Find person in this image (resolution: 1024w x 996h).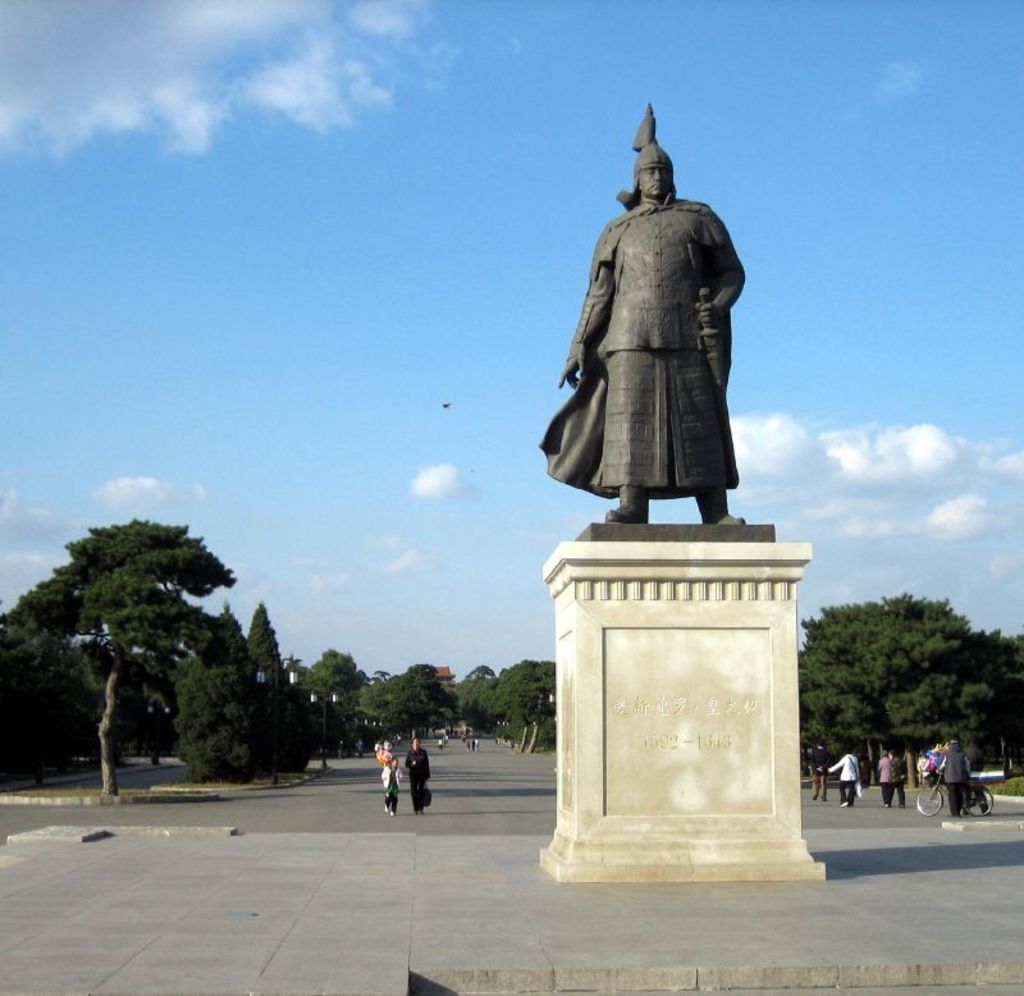
<region>384, 737, 393, 749</region>.
